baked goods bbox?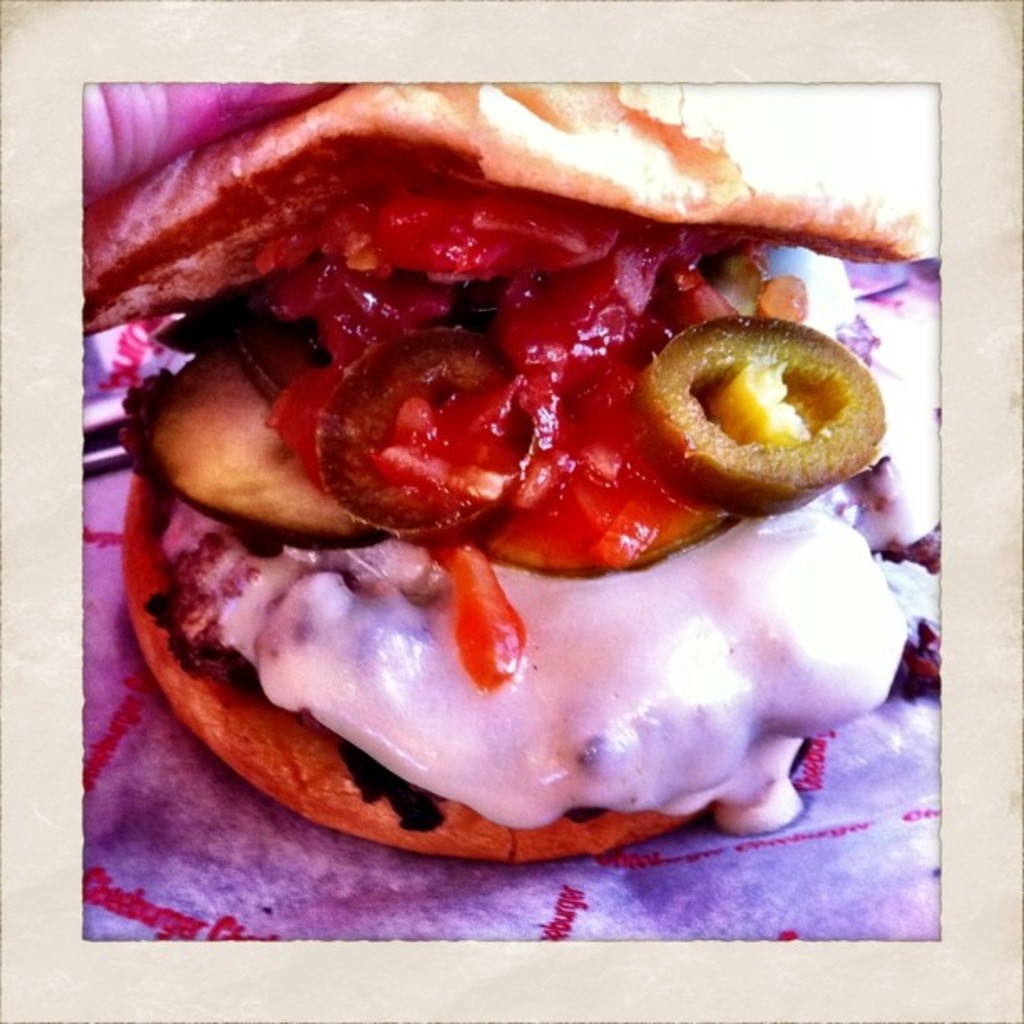
<box>84,79,934,855</box>
